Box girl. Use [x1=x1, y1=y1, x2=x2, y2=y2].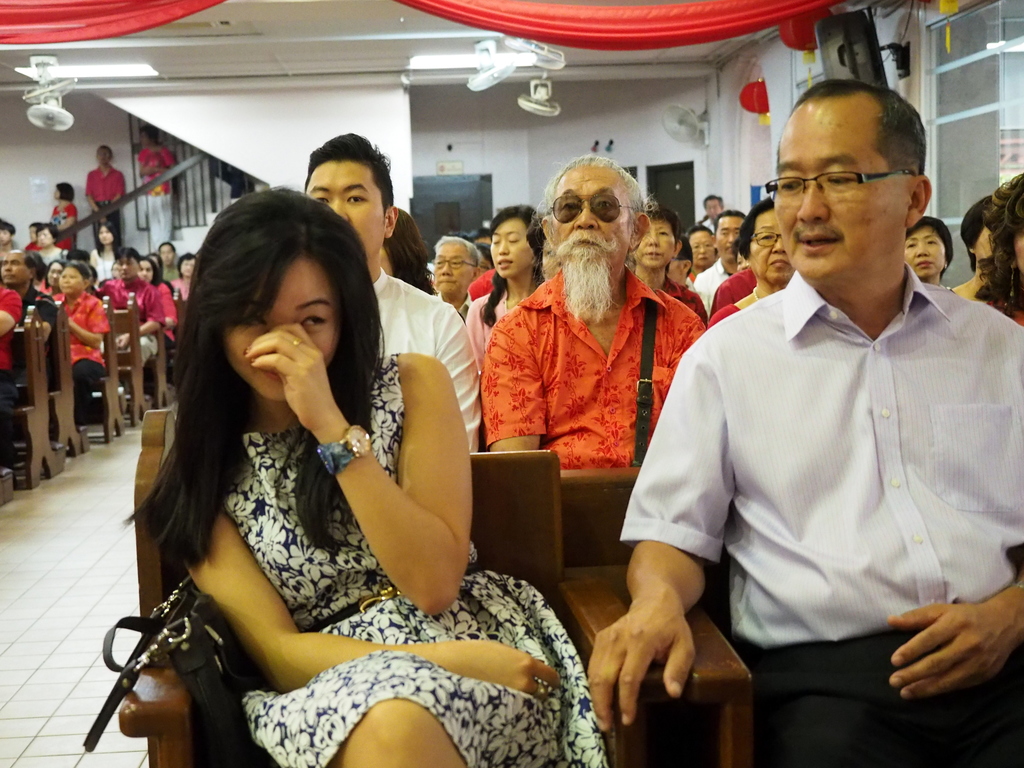
[x1=45, y1=181, x2=82, y2=259].
